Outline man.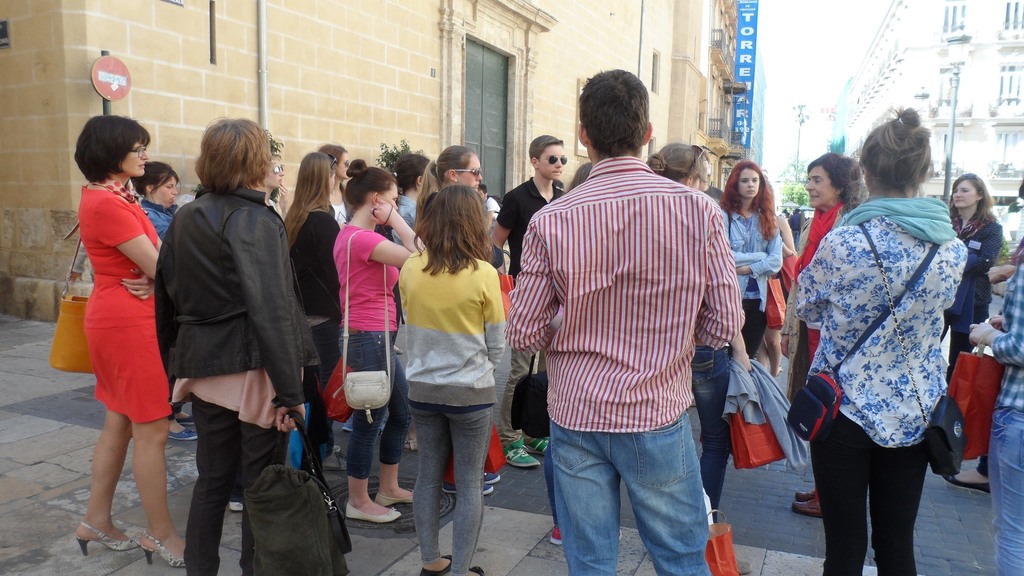
Outline: locate(511, 81, 766, 568).
